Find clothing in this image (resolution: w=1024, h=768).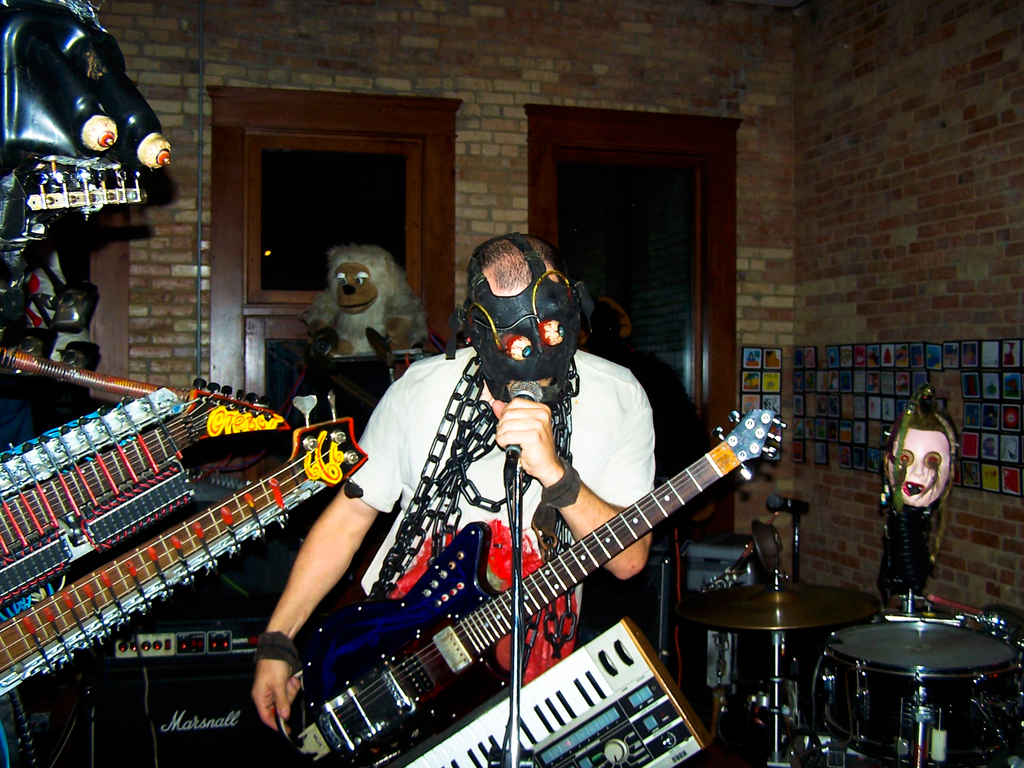
<box>336,343,691,726</box>.
